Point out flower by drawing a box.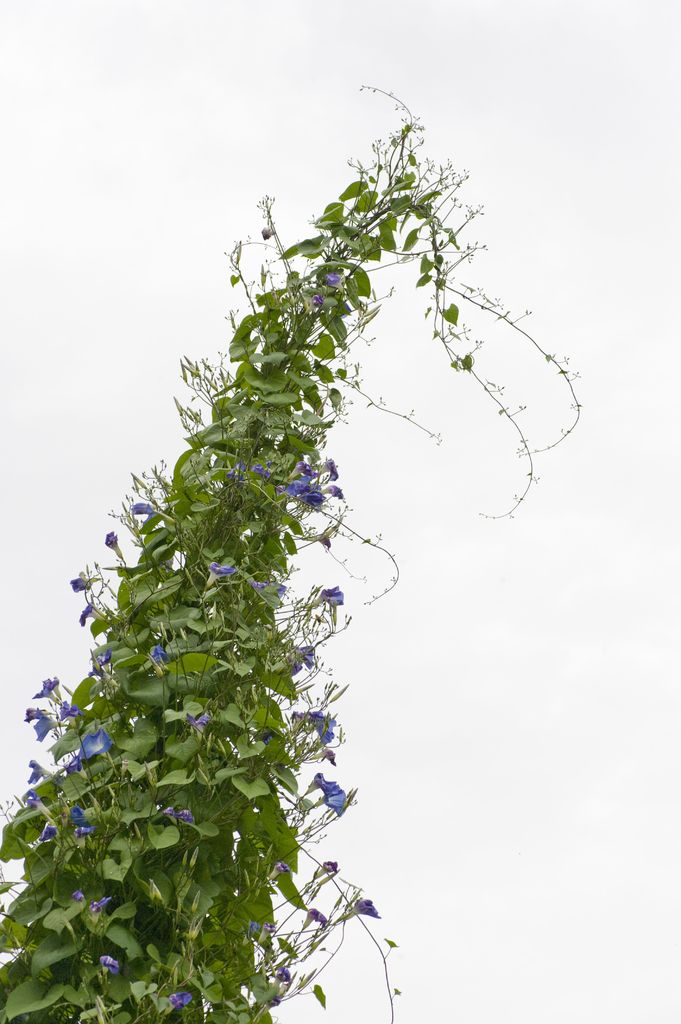
302 719 339 746.
